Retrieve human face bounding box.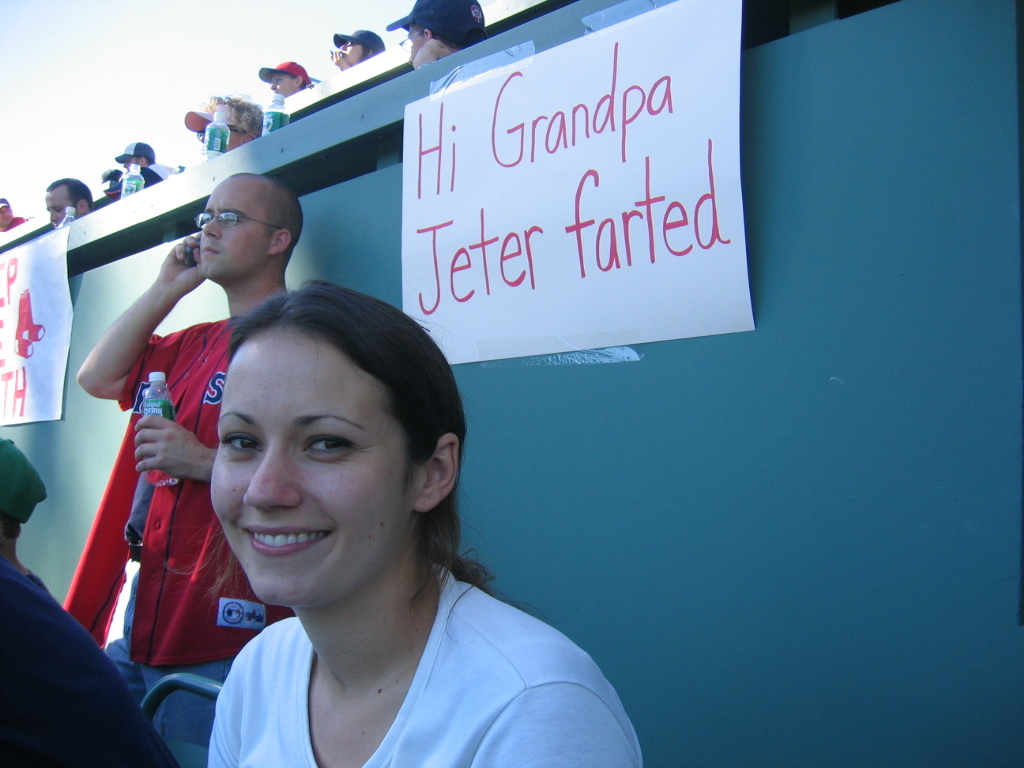
Bounding box: bbox=[49, 192, 76, 225].
